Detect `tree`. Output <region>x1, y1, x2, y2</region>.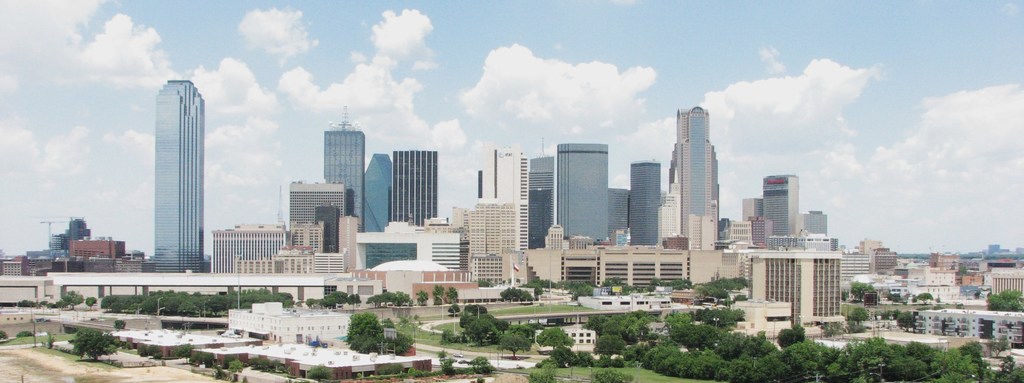
<region>846, 304, 871, 325</region>.
